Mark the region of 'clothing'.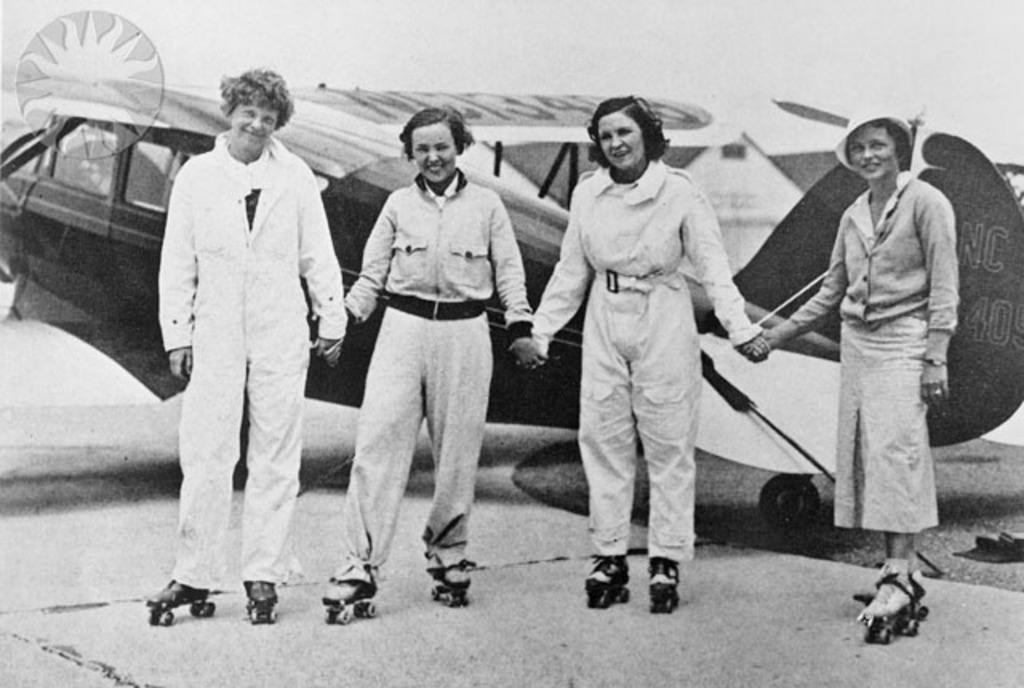
Region: box=[778, 170, 960, 534].
